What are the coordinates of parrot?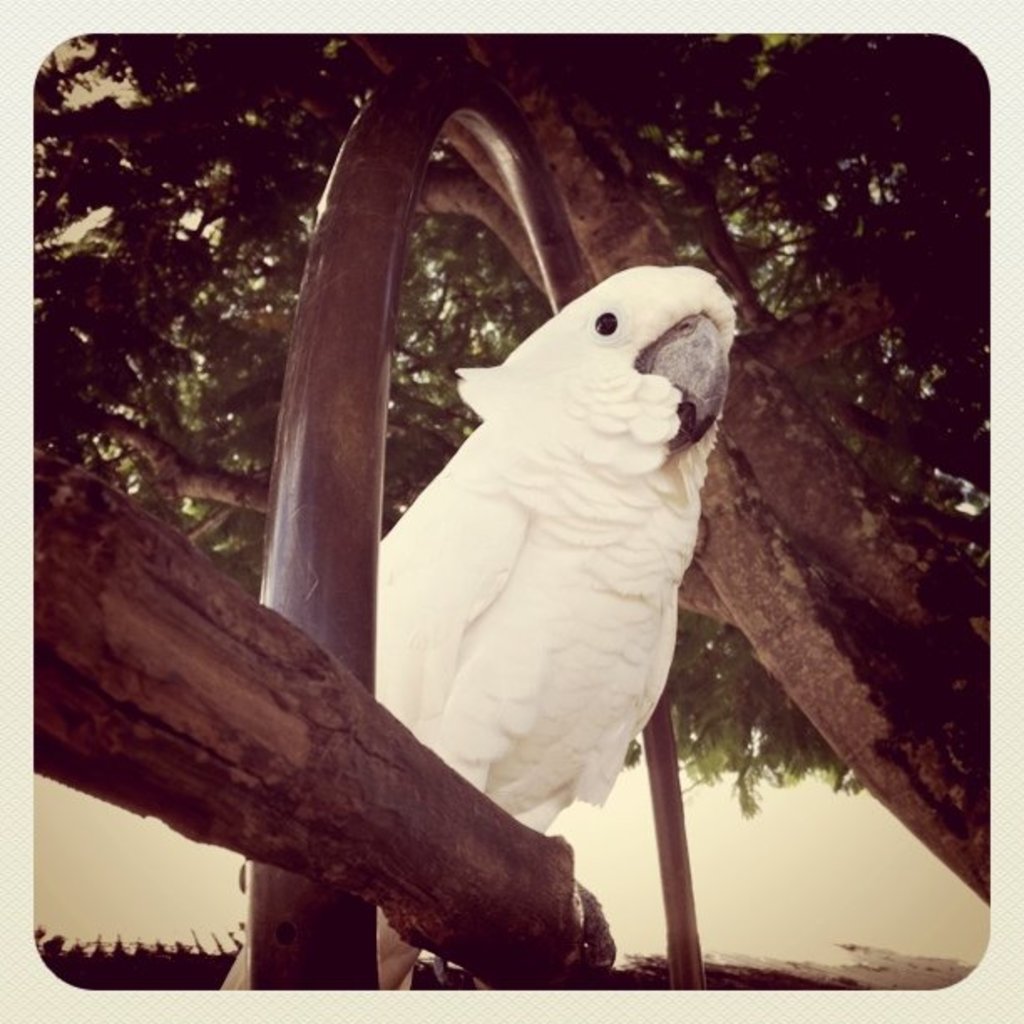
219, 264, 736, 987.
